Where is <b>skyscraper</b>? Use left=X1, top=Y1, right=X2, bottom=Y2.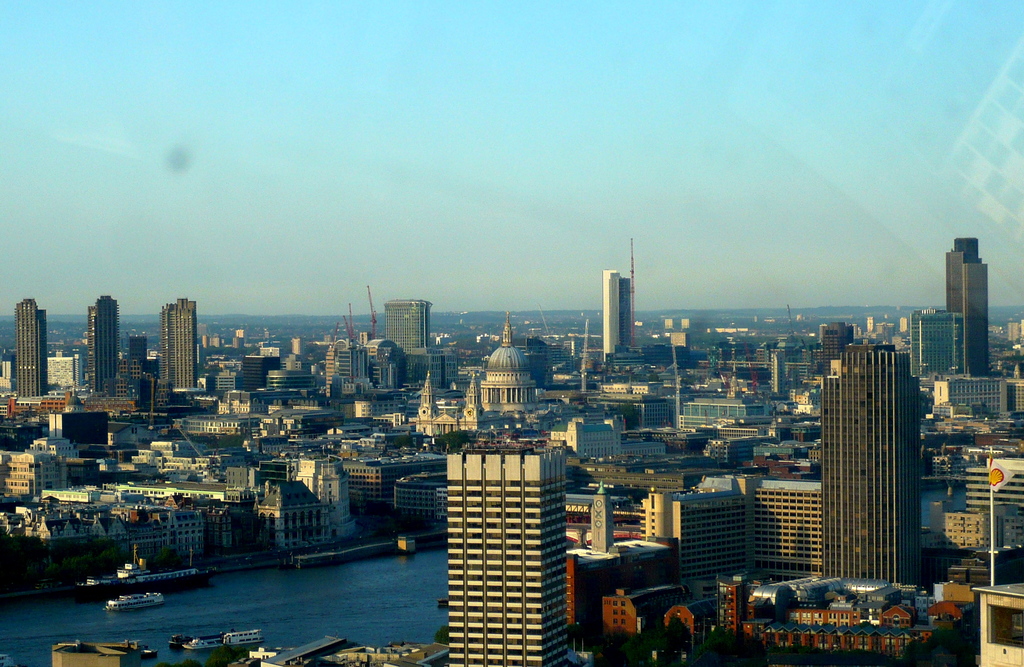
left=18, top=298, right=49, bottom=393.
